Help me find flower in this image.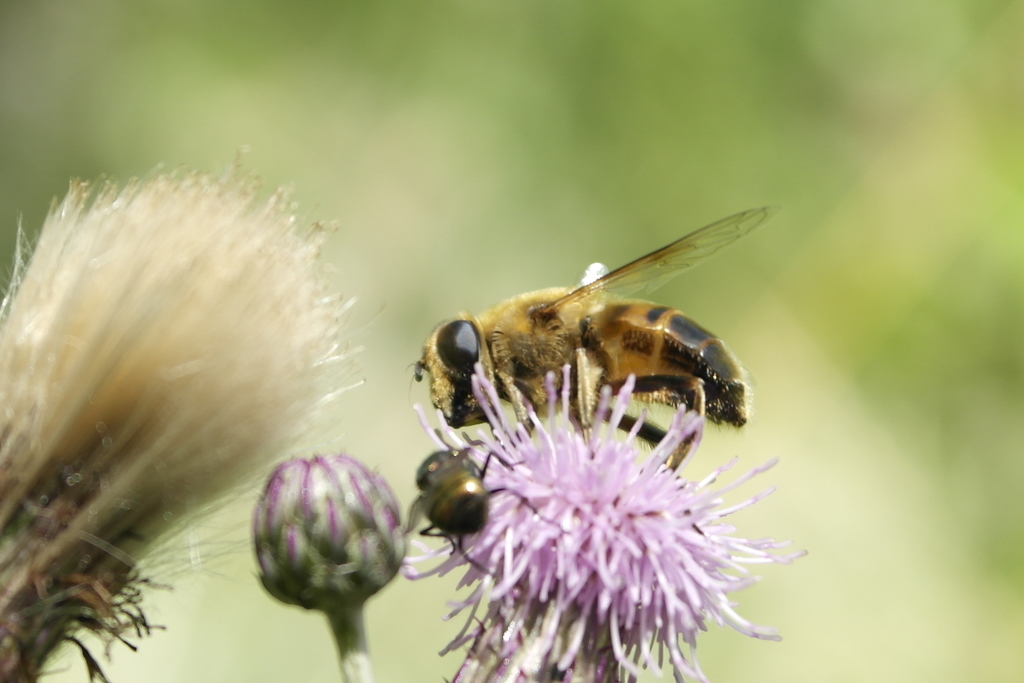
Found it: [x1=0, y1=152, x2=389, y2=682].
